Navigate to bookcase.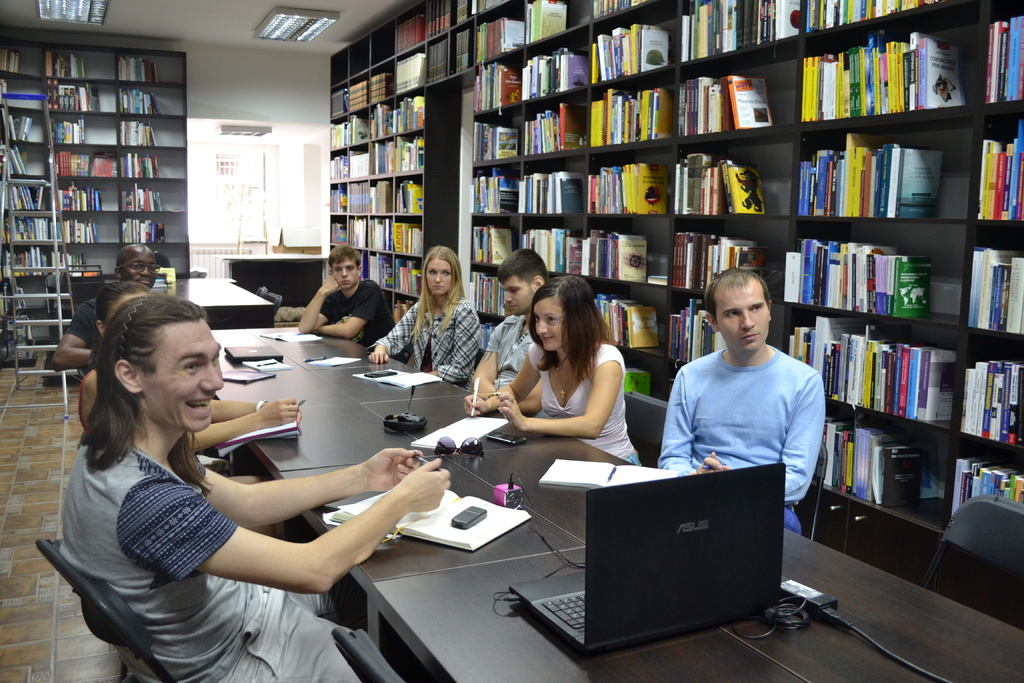
Navigation target: 0:37:191:370.
